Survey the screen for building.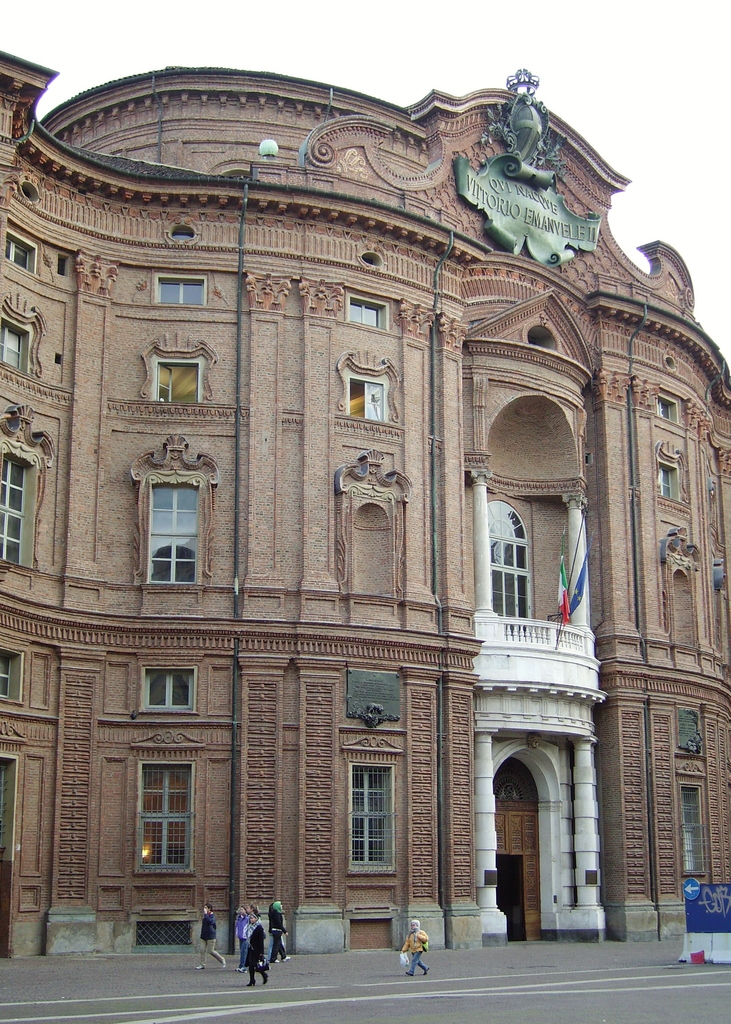
Survey found: 0,49,730,957.
